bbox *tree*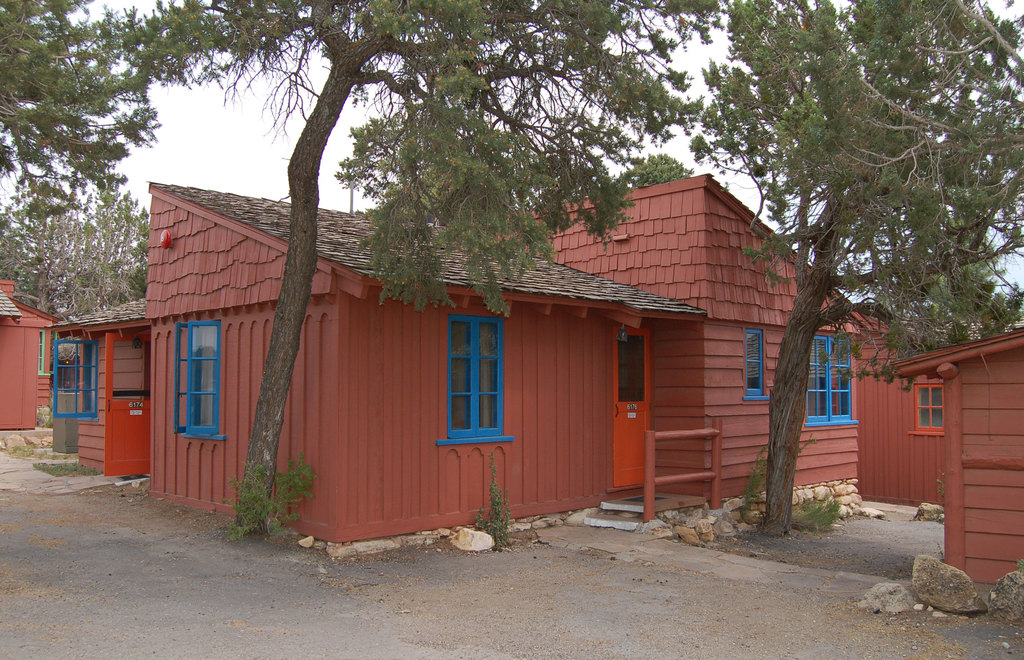
[left=473, top=466, right=503, bottom=540]
